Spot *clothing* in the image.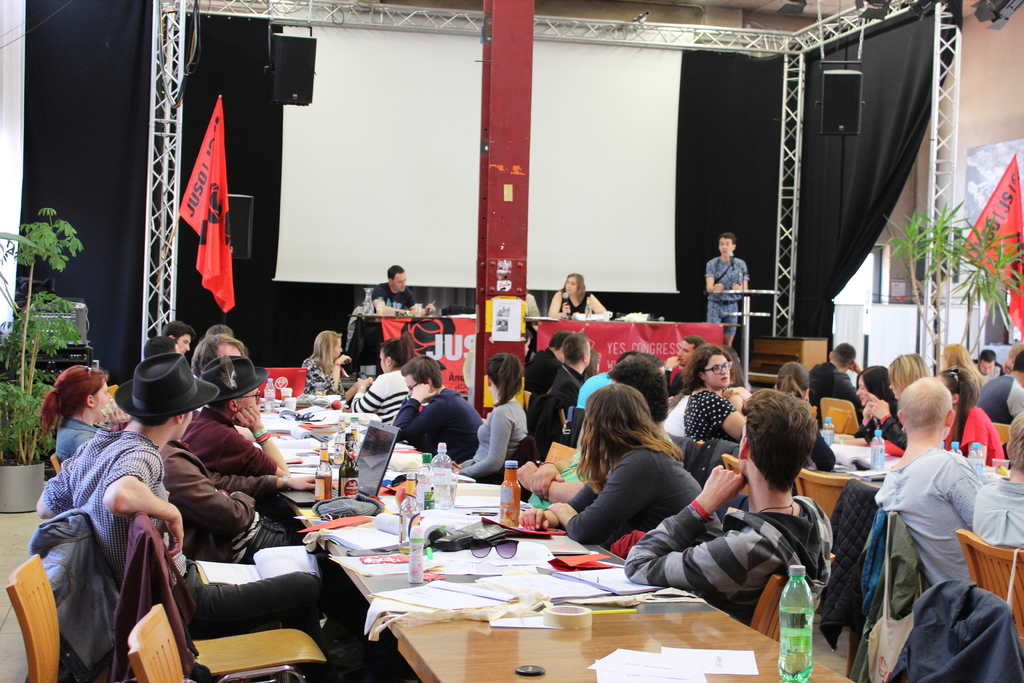
*clothing* found at detection(40, 425, 371, 654).
